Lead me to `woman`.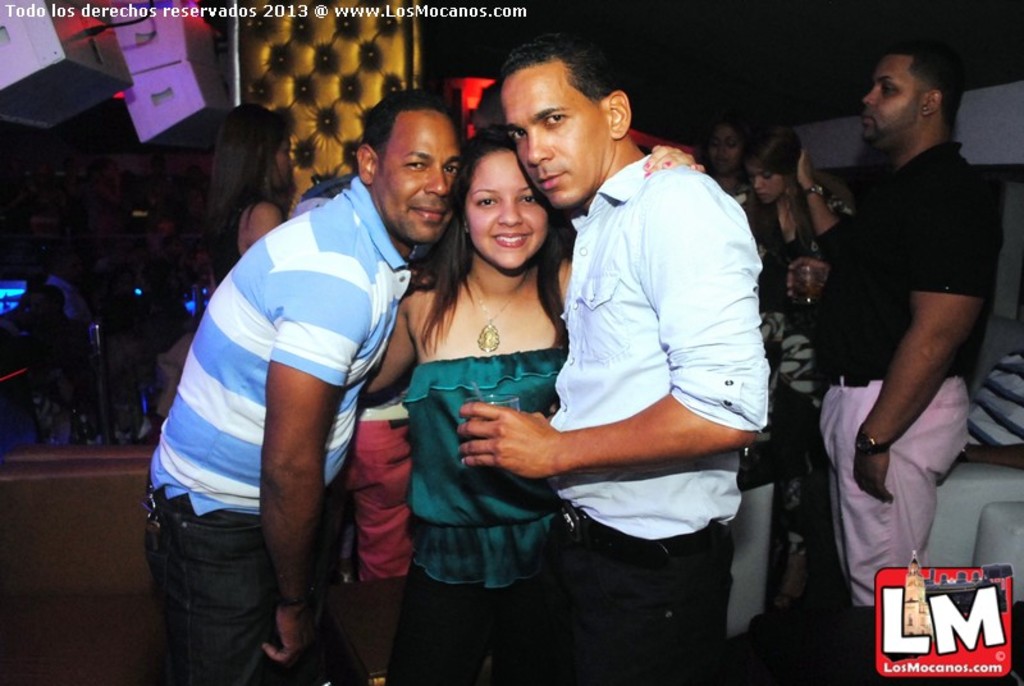
Lead to bbox=(730, 123, 861, 627).
